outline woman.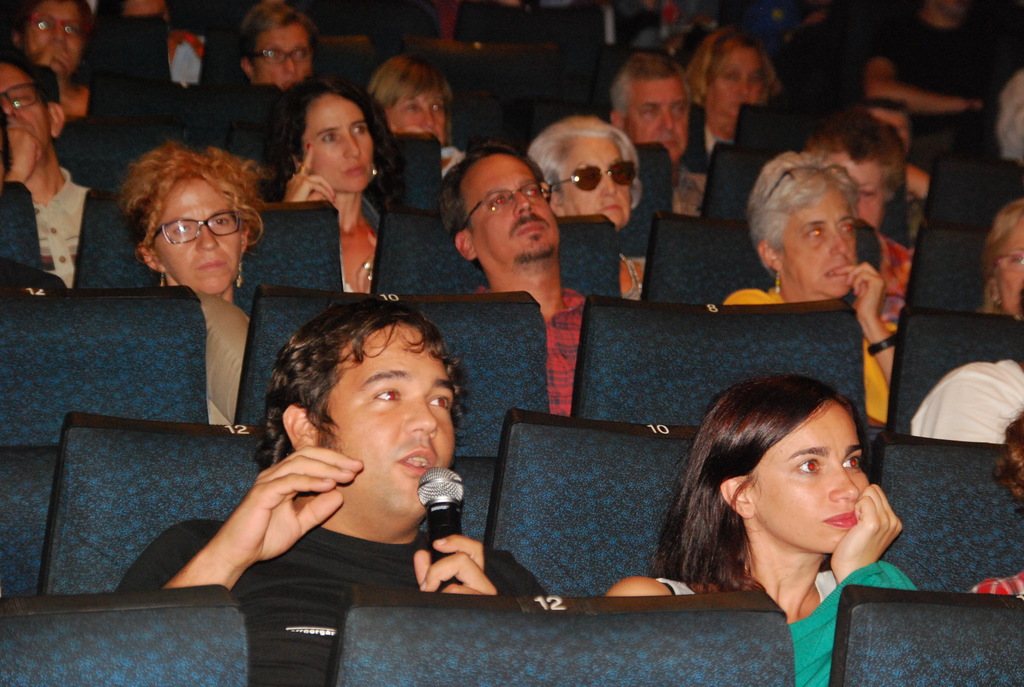
Outline: (x1=723, y1=149, x2=897, y2=422).
